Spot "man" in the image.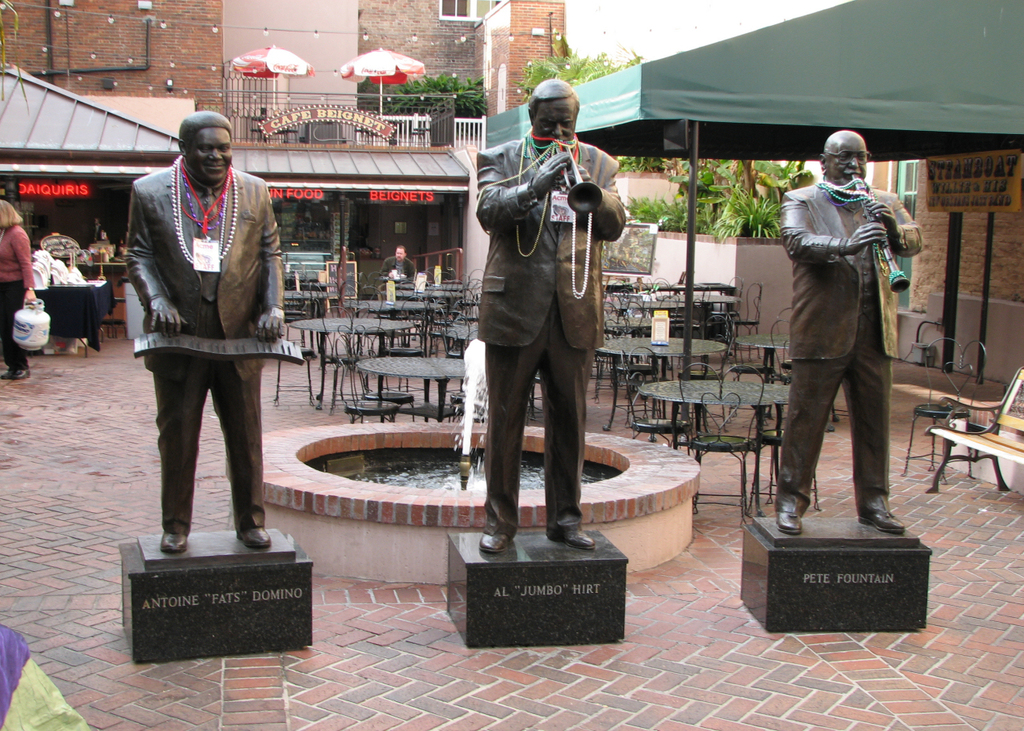
"man" found at 470,65,634,554.
